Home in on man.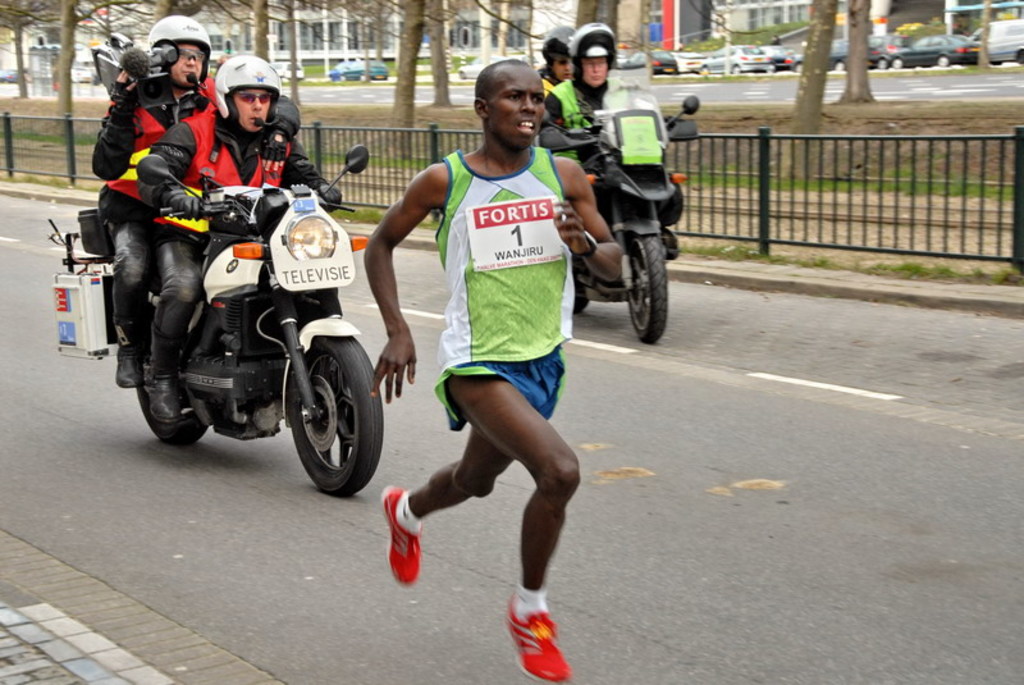
Homed in at {"left": 539, "top": 27, "right": 581, "bottom": 90}.
